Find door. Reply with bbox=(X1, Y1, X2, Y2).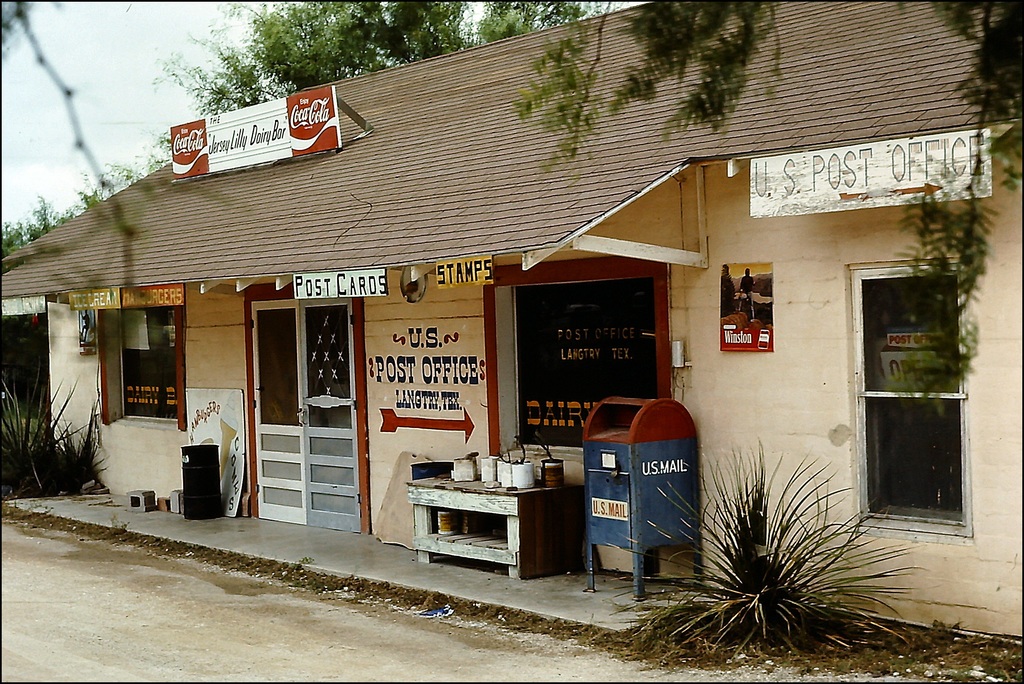
bbox=(204, 256, 372, 554).
